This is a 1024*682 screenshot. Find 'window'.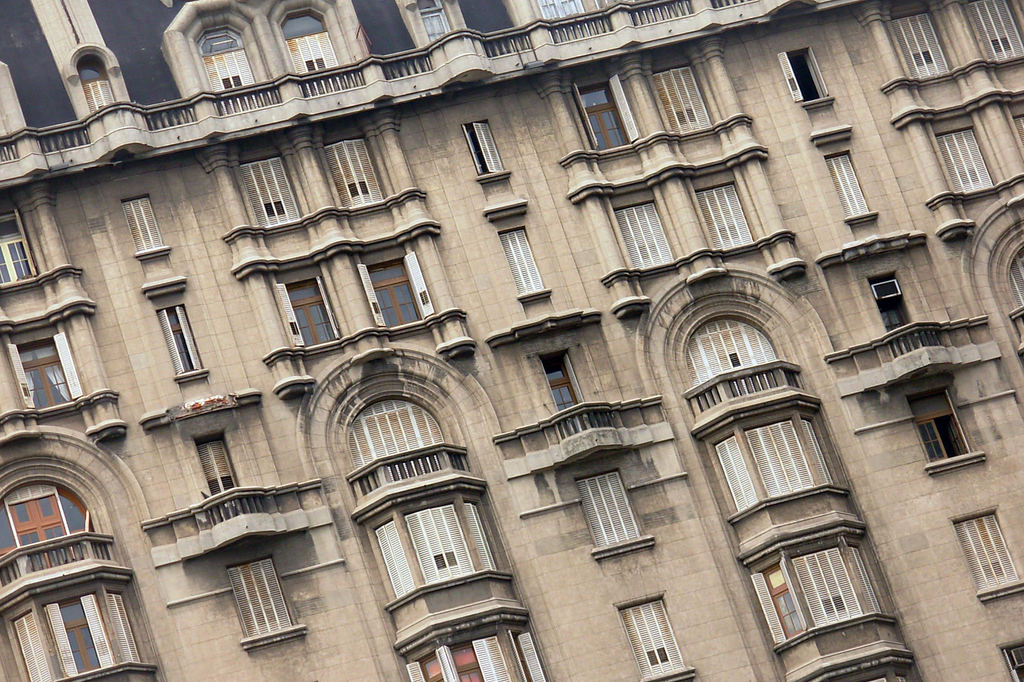
Bounding box: x1=745 y1=543 x2=885 y2=641.
